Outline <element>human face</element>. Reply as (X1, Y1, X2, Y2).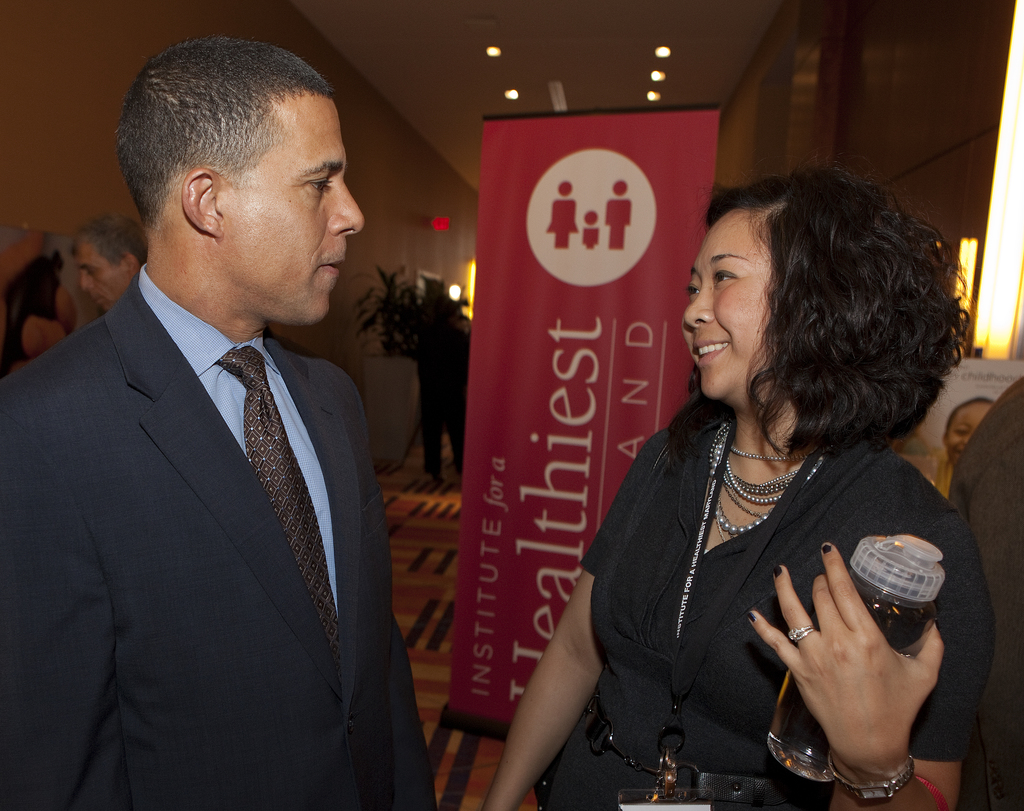
(221, 101, 368, 325).
